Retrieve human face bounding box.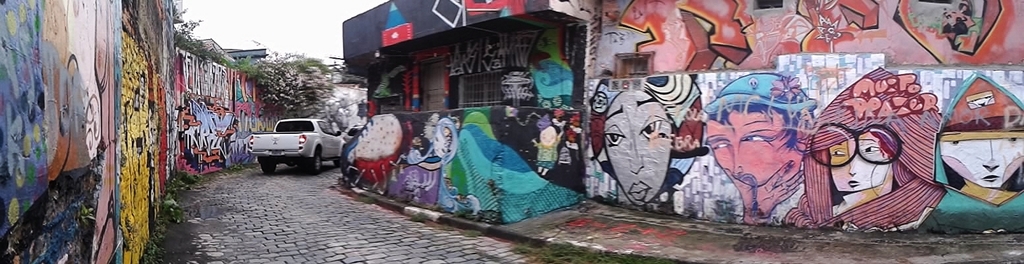
Bounding box: <bbox>604, 88, 675, 208</bbox>.
